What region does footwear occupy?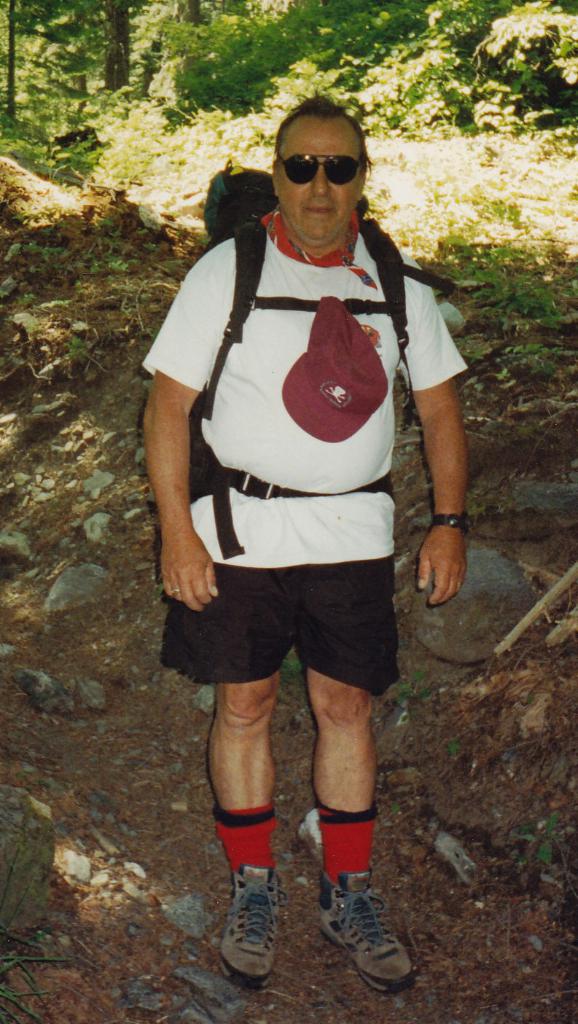
detection(318, 867, 411, 996).
